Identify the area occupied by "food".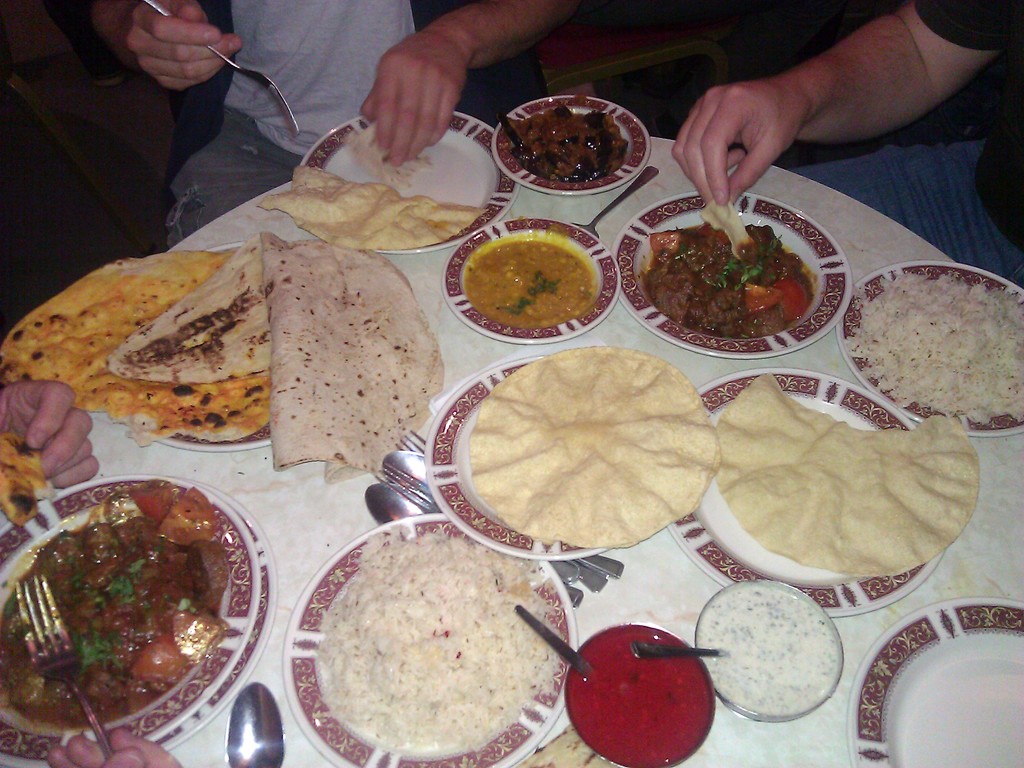
Area: (x1=314, y1=522, x2=557, y2=755).
